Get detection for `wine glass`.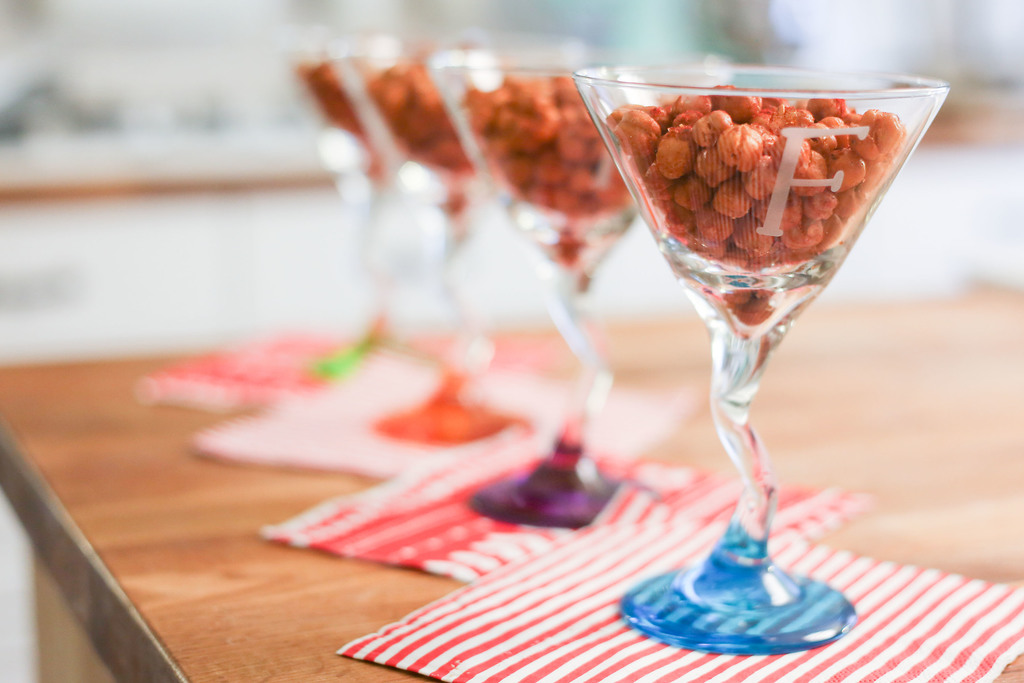
Detection: bbox(432, 62, 731, 524).
